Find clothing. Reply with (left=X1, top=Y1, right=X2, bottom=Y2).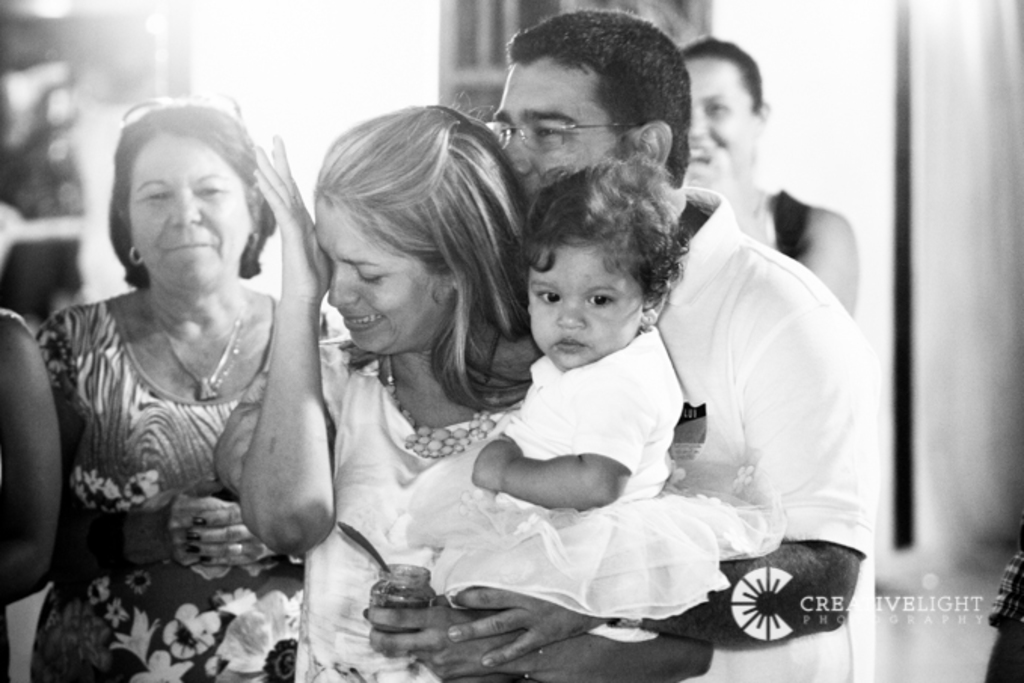
(left=436, top=250, right=775, bottom=620).
